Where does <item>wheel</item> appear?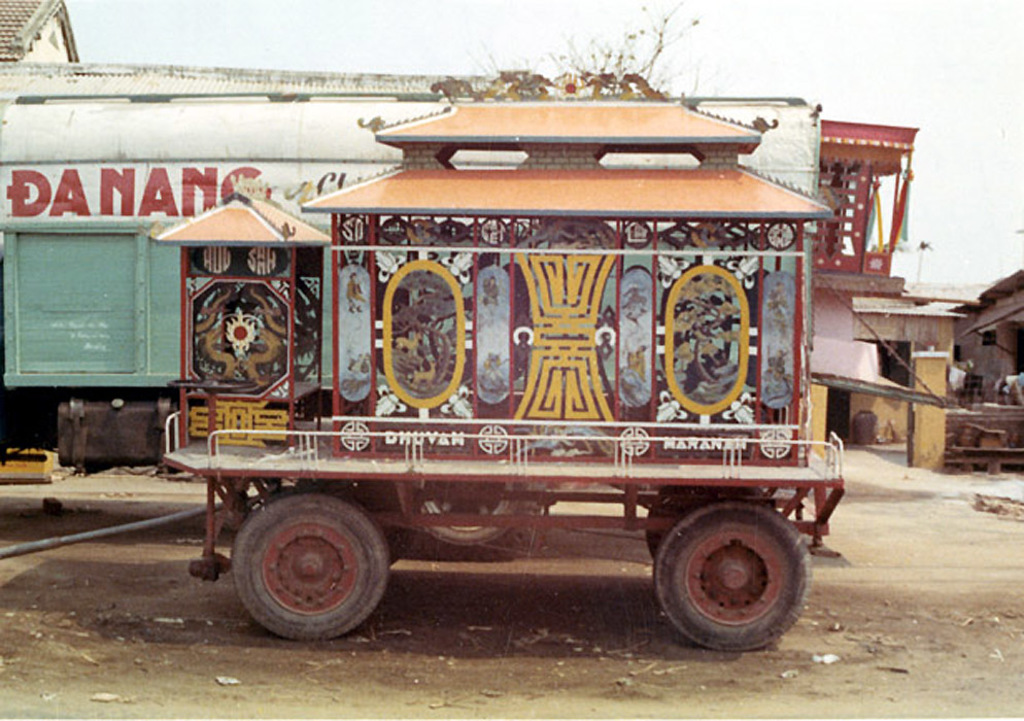
Appears at 226,501,399,636.
